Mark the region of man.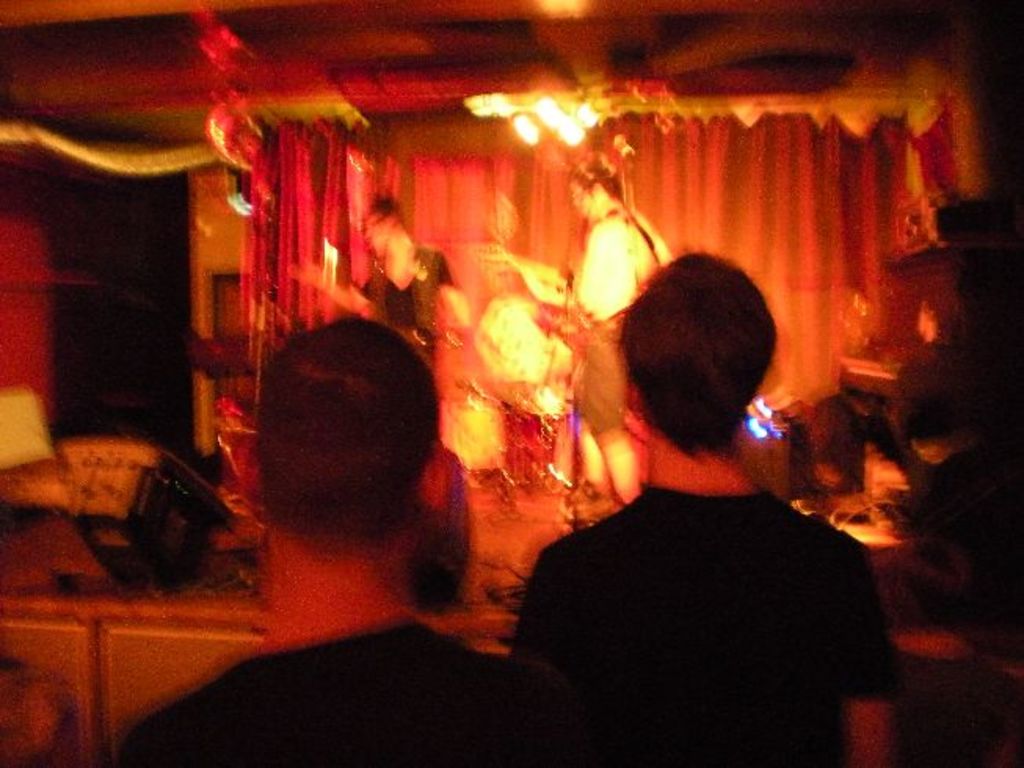
Region: {"left": 91, "top": 318, "right": 599, "bottom": 766}.
